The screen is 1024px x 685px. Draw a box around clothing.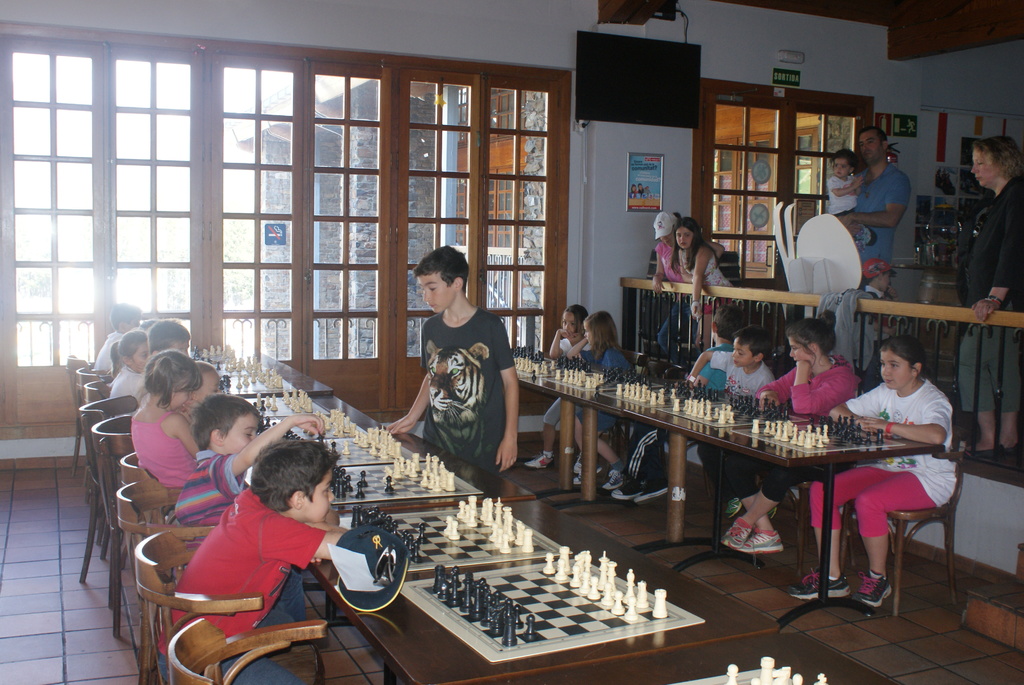
pyautogui.locateOnScreen(112, 369, 147, 402).
